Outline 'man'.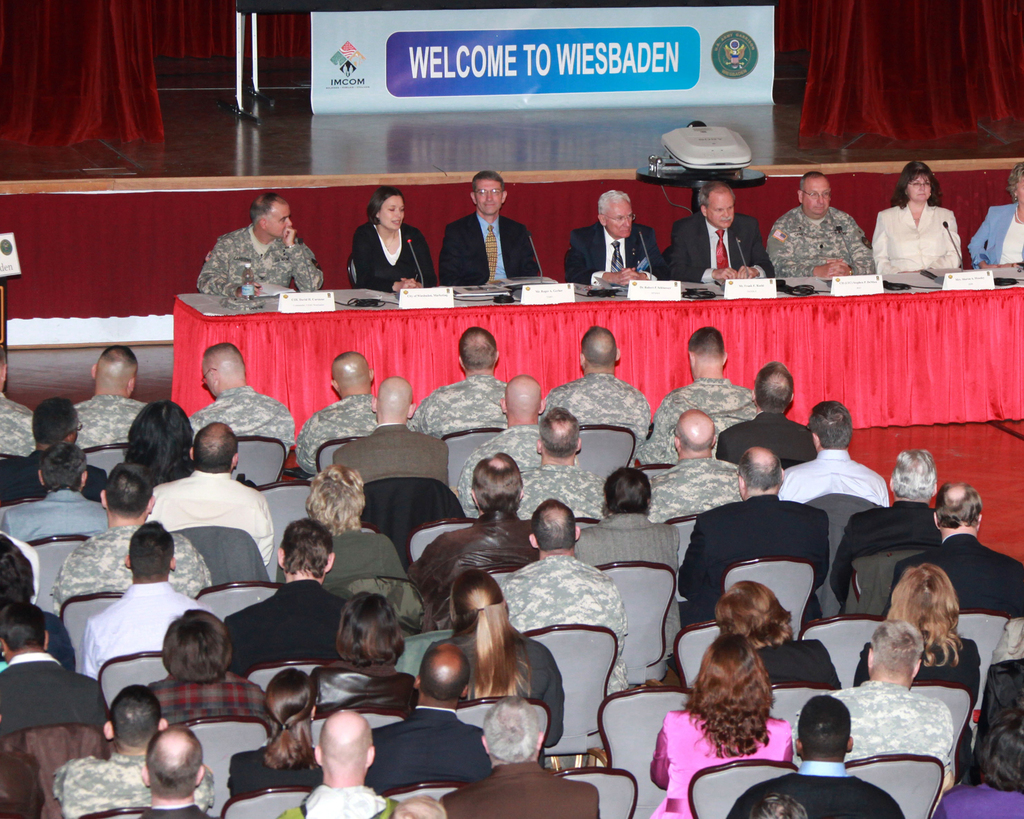
Outline: select_region(221, 516, 348, 674).
